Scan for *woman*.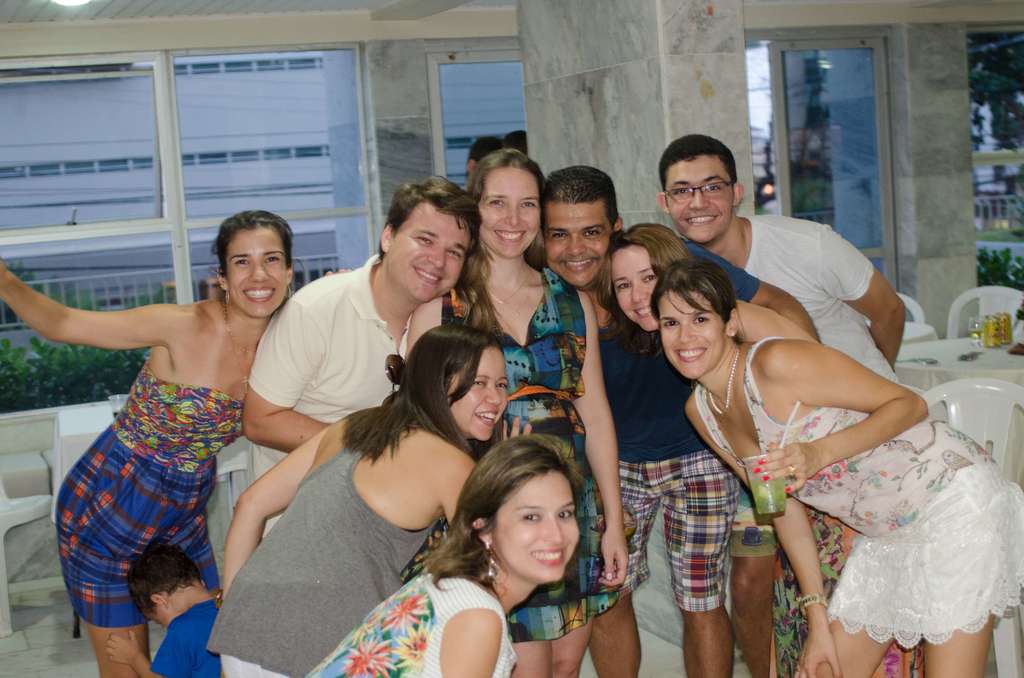
Scan result: BBox(588, 214, 922, 677).
